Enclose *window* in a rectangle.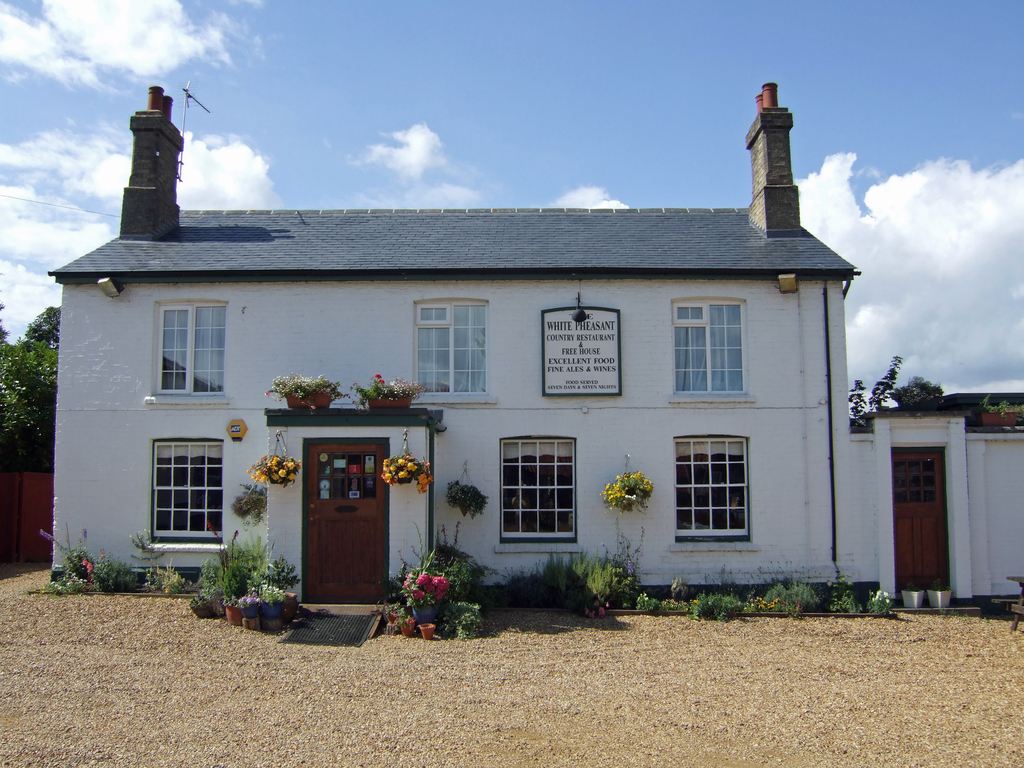
[left=495, top=430, right=586, bottom=557].
